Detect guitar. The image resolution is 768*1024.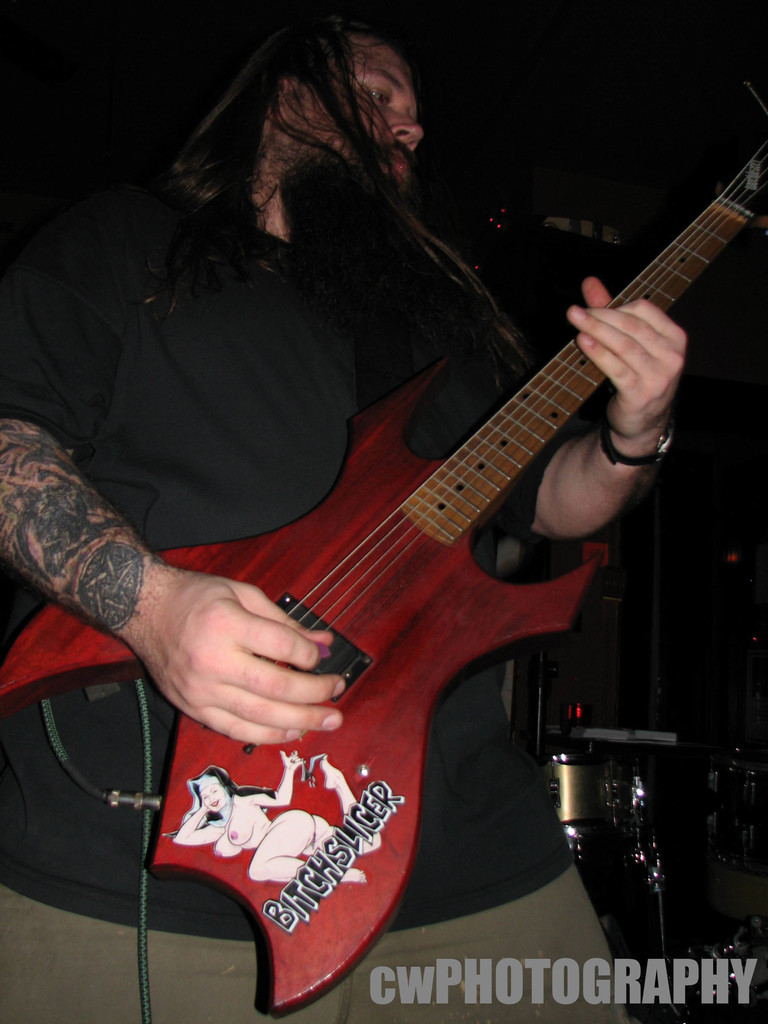
0:79:767:1021.
